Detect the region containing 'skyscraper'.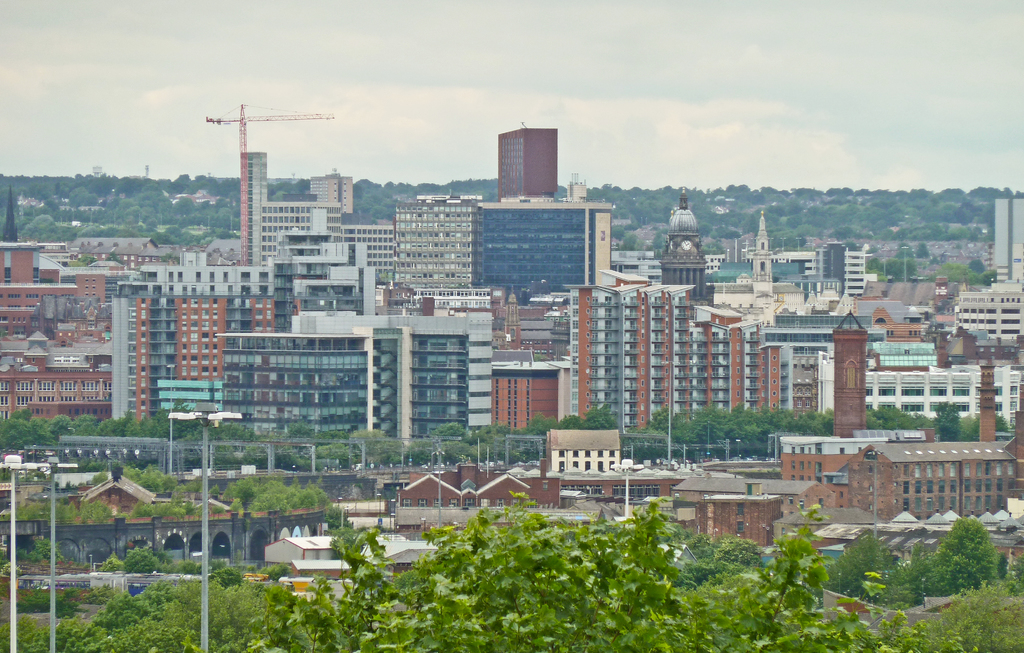
(x1=233, y1=145, x2=387, y2=286).
